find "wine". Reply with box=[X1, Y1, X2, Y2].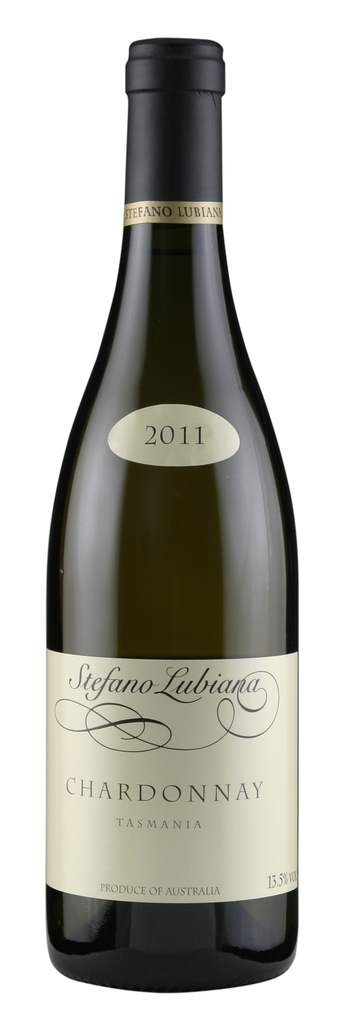
box=[43, 36, 304, 996].
